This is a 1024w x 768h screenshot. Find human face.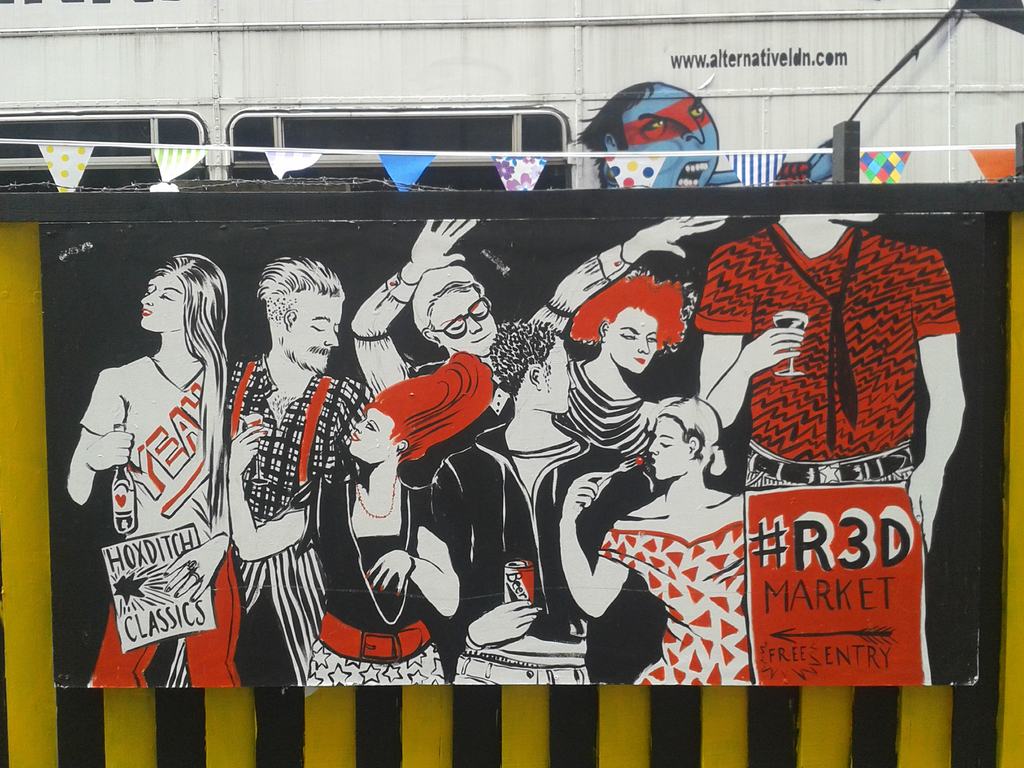
Bounding box: (537, 335, 575, 413).
